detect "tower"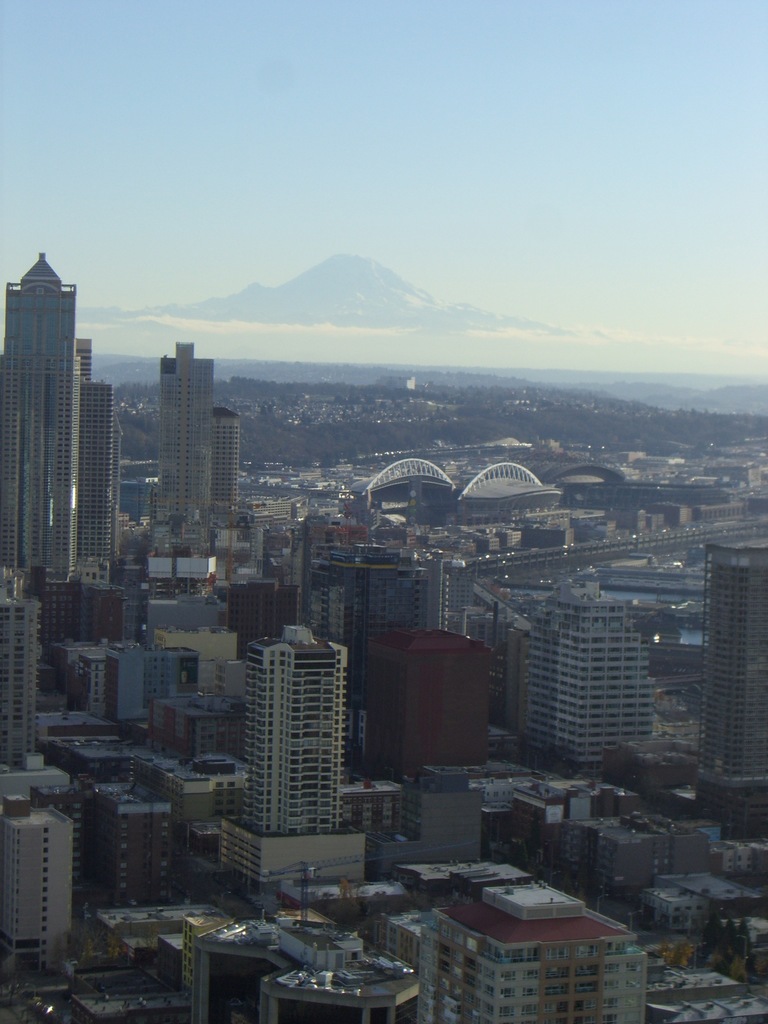
[525, 586, 655, 776]
